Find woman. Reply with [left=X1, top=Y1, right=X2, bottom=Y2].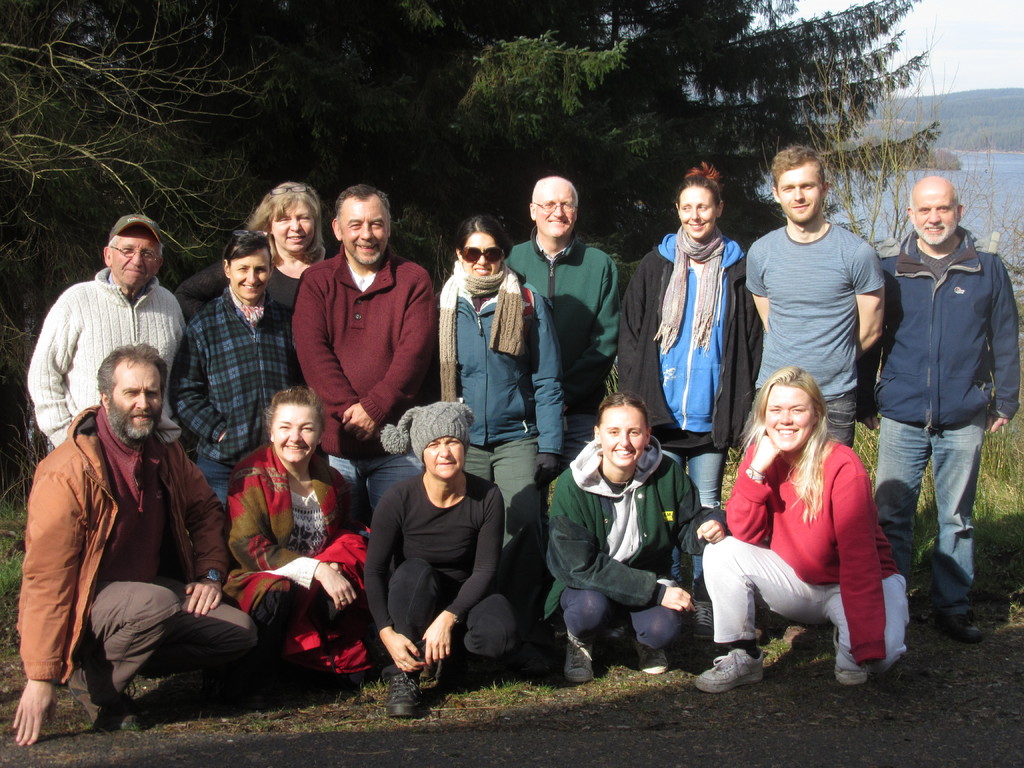
[left=426, top=212, right=568, bottom=662].
